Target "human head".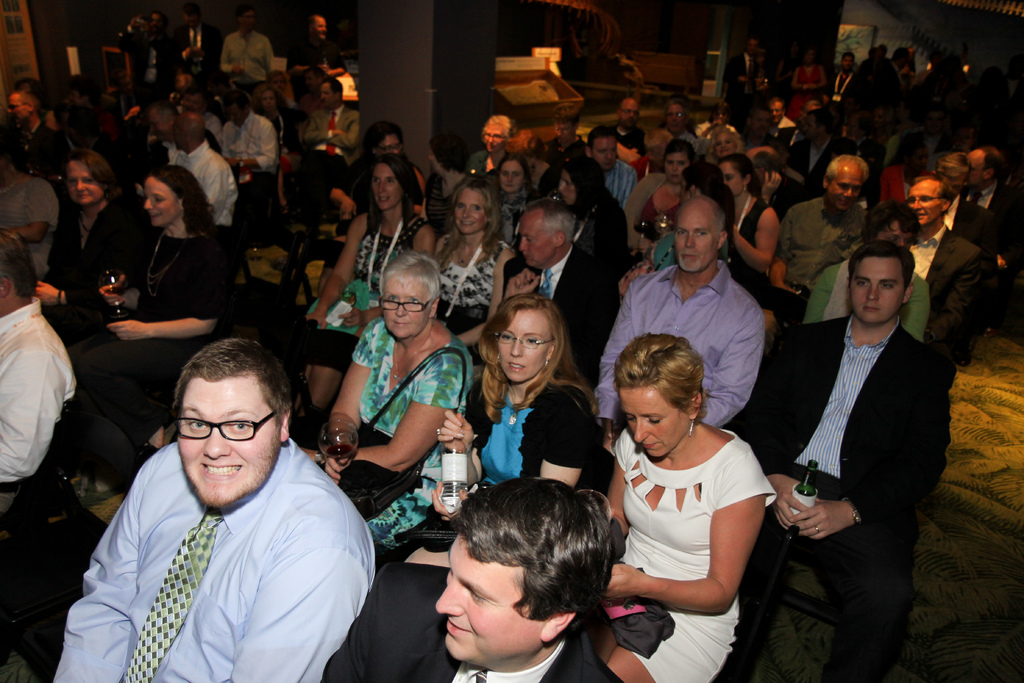
Target region: [147,106,173,147].
